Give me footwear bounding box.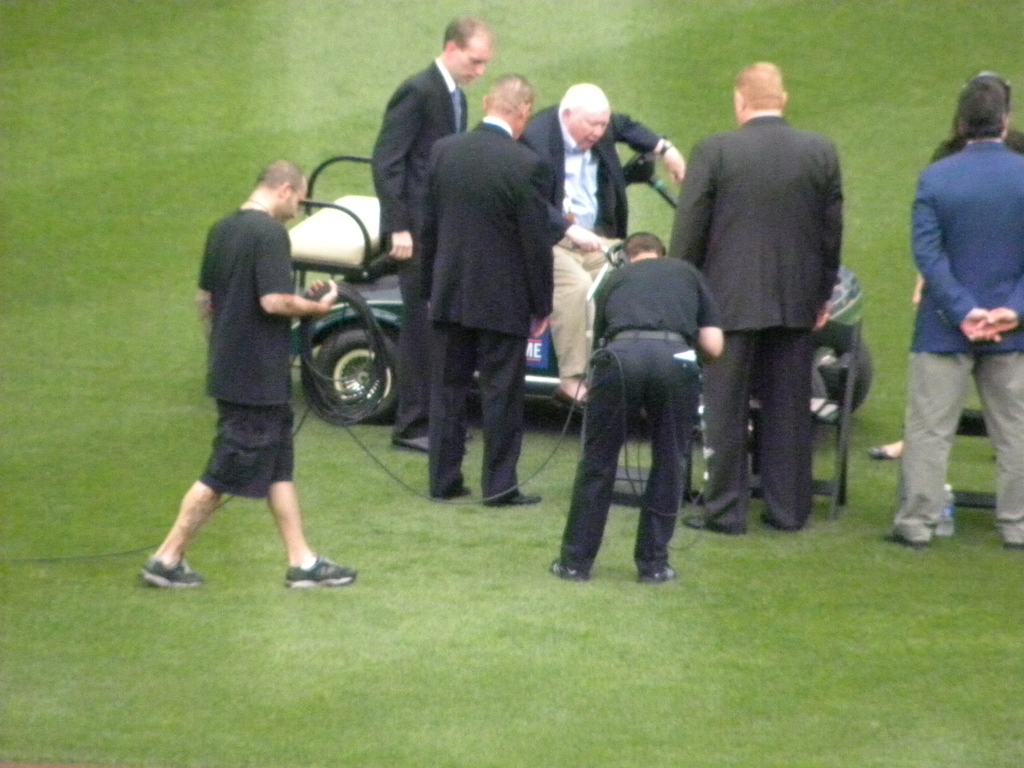
545:560:580:582.
